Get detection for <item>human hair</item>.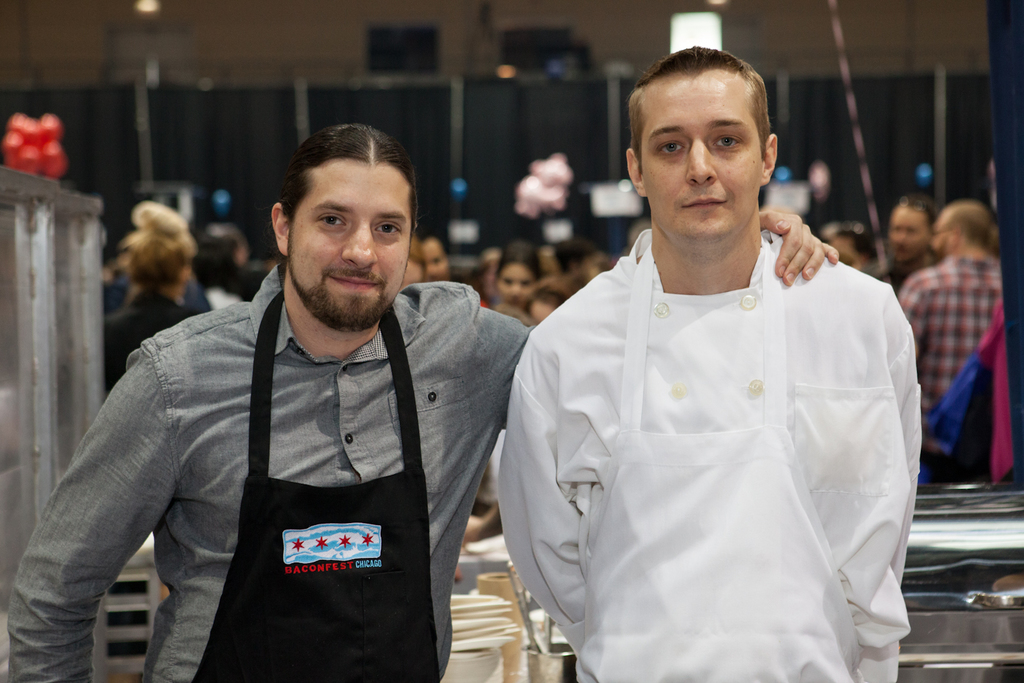
Detection: 627, 47, 775, 172.
